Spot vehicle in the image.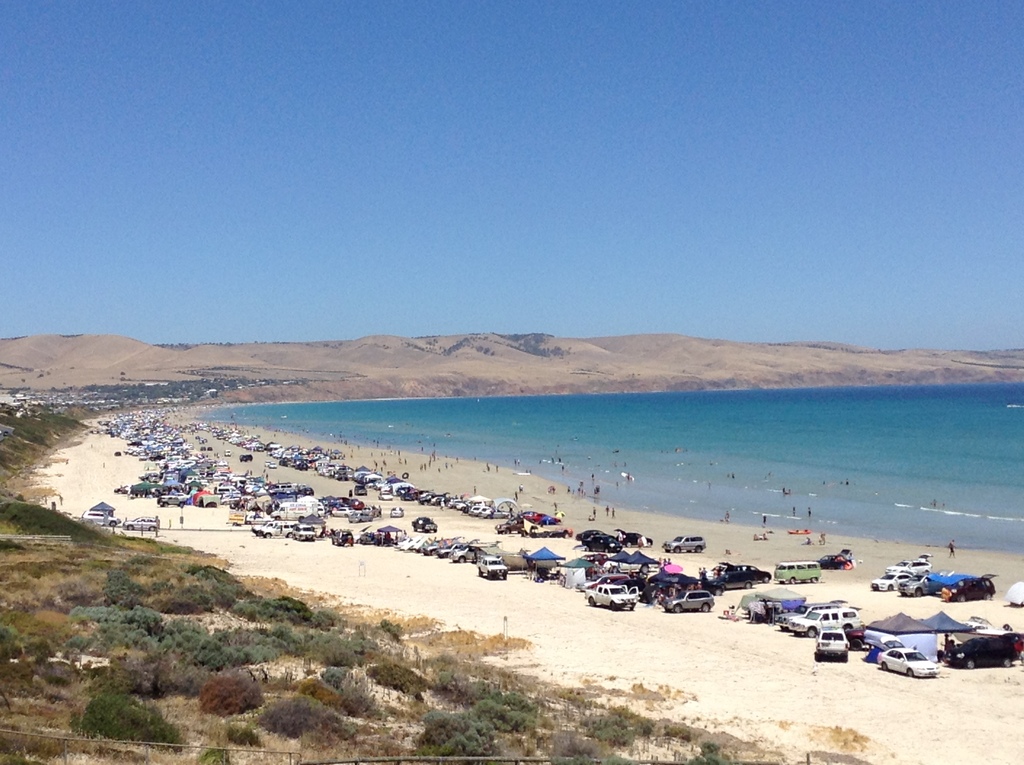
vehicle found at [872, 572, 911, 592].
